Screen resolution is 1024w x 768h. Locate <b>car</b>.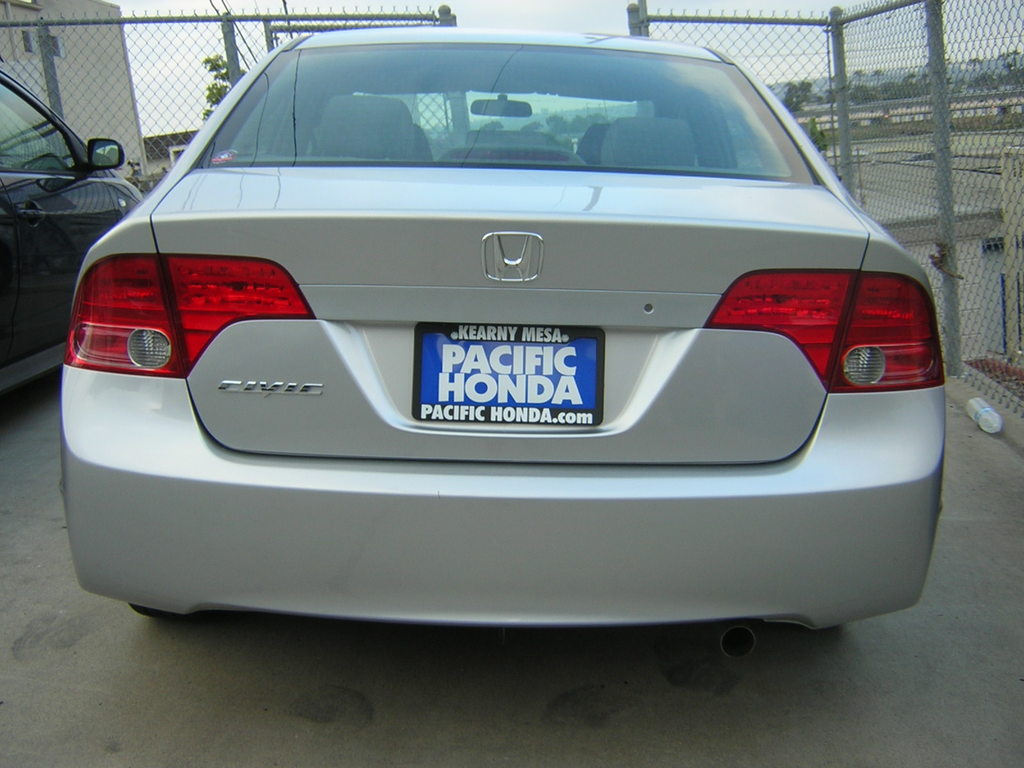
[left=0, top=88, right=148, bottom=401].
